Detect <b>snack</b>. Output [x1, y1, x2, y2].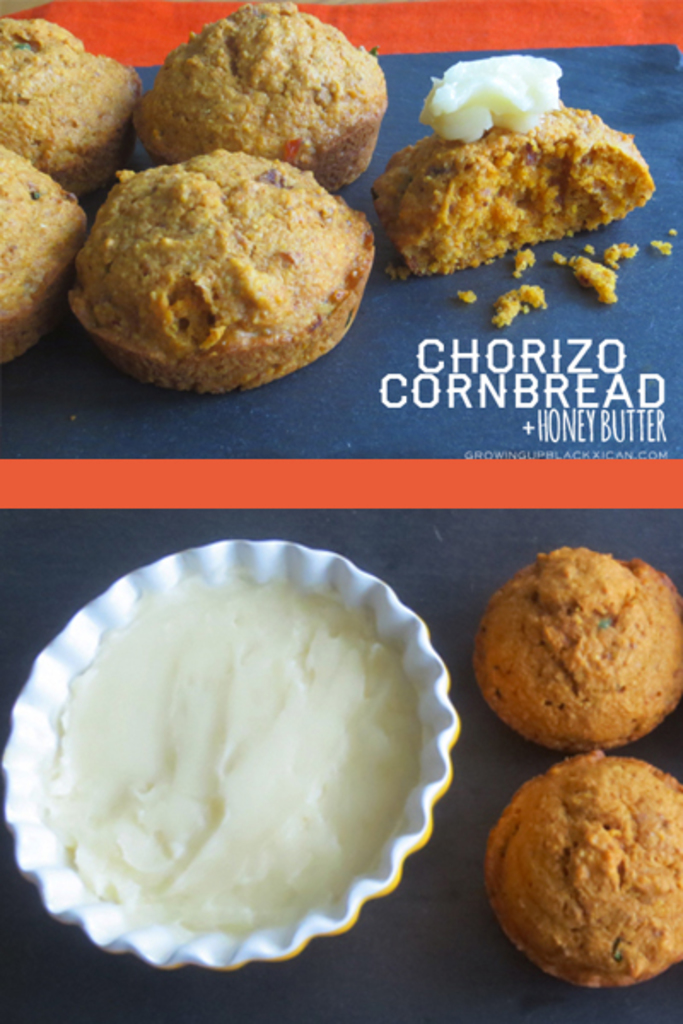
[38, 560, 437, 942].
